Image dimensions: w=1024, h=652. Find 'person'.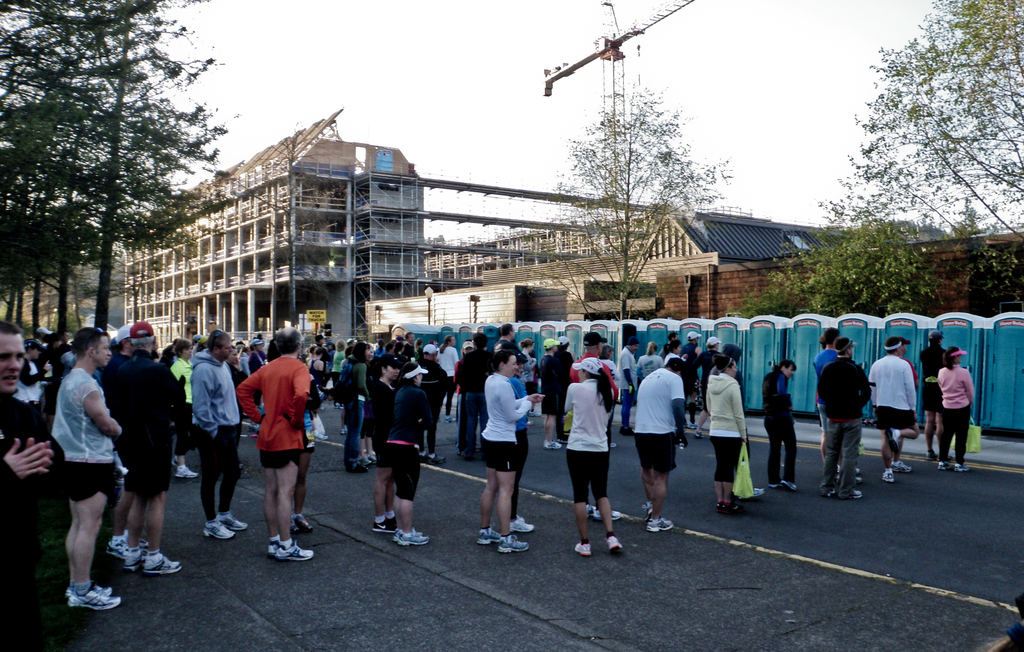
383, 363, 433, 548.
